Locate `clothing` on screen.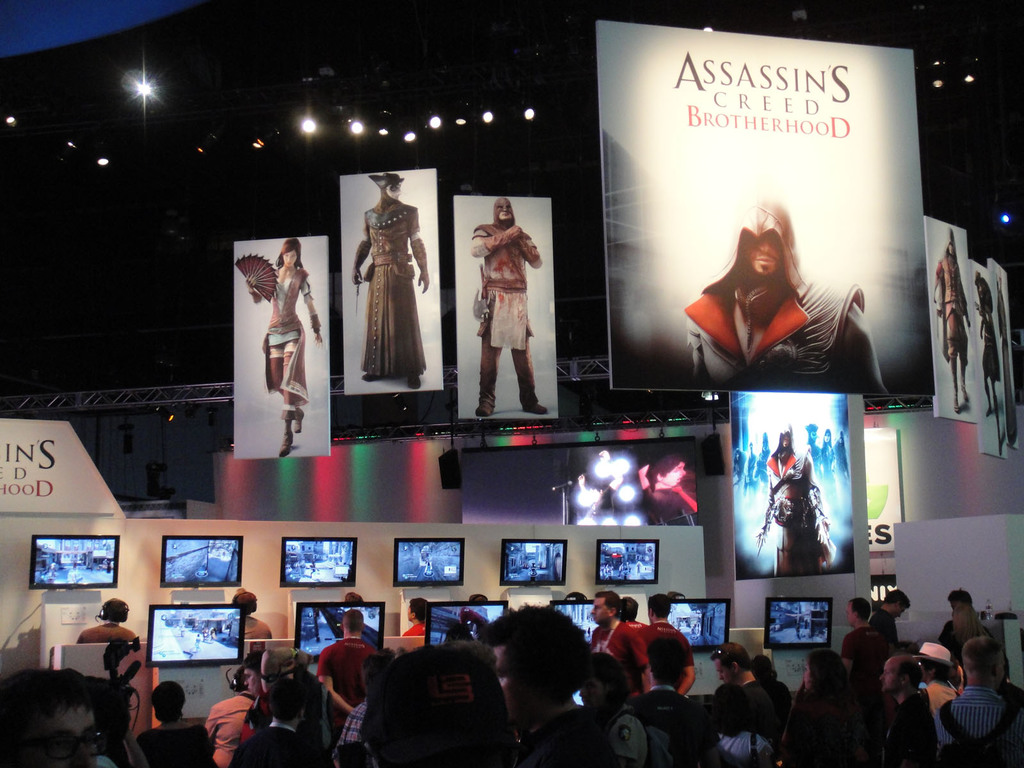
On screen at [x1=260, y1=269, x2=316, y2=417].
